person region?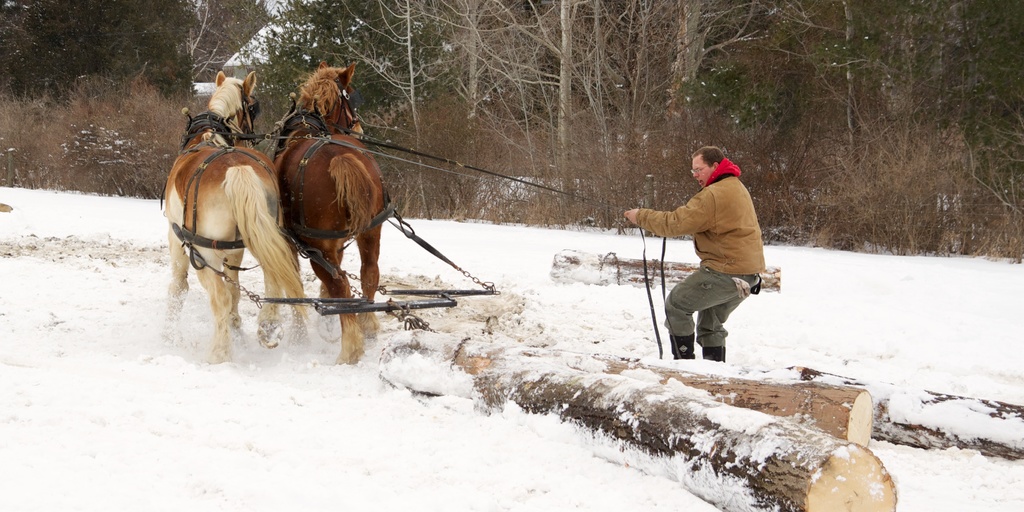
left=637, top=131, right=785, bottom=374
